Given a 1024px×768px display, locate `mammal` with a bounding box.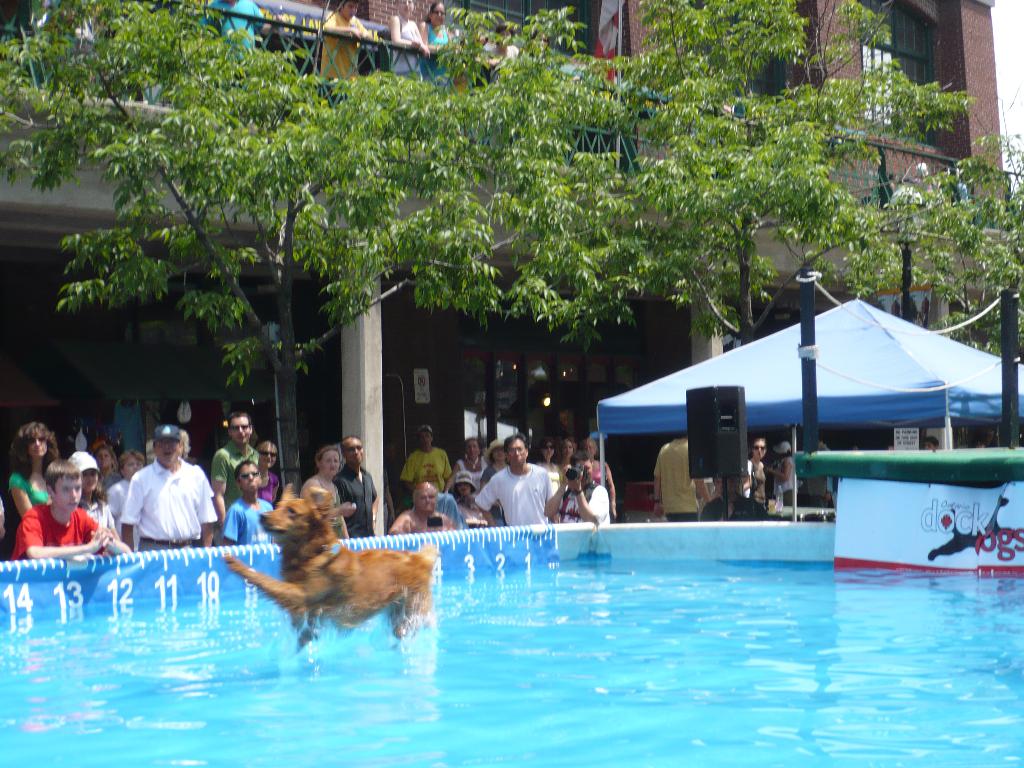
Located: <region>582, 442, 620, 517</region>.
